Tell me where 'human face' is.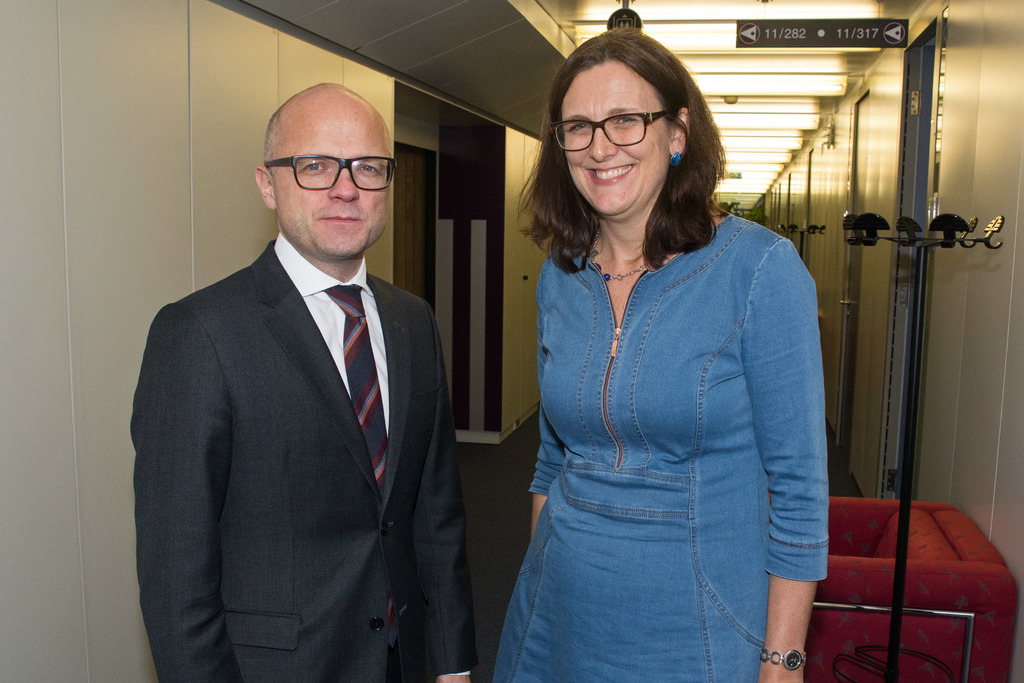
'human face' is at 552,64,676,217.
